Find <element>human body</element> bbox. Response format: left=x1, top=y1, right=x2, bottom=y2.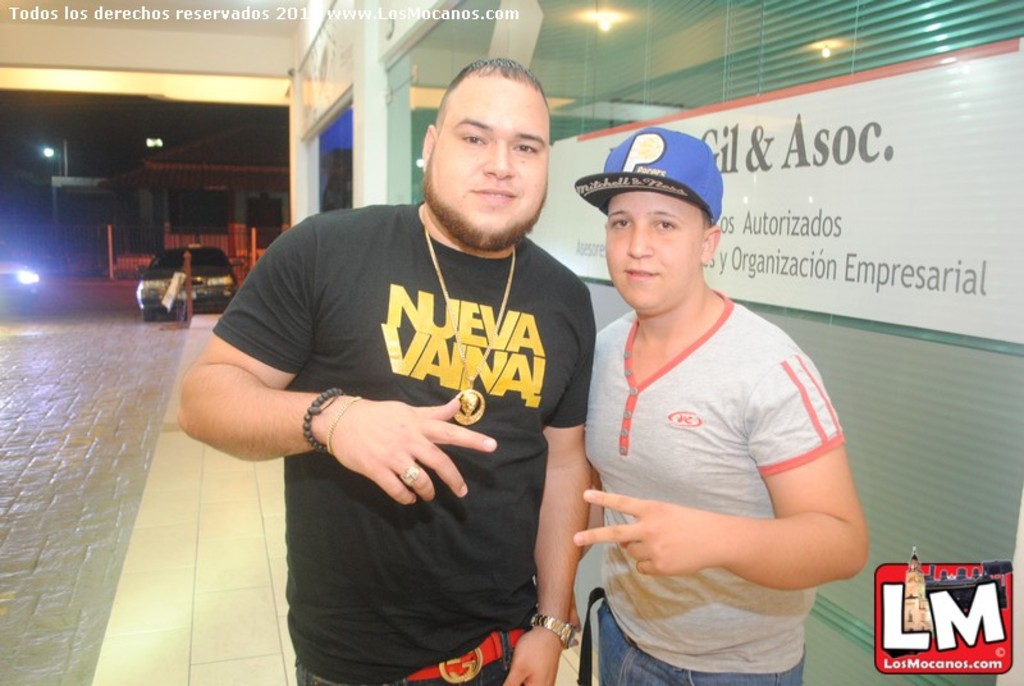
left=177, top=58, right=588, bottom=685.
